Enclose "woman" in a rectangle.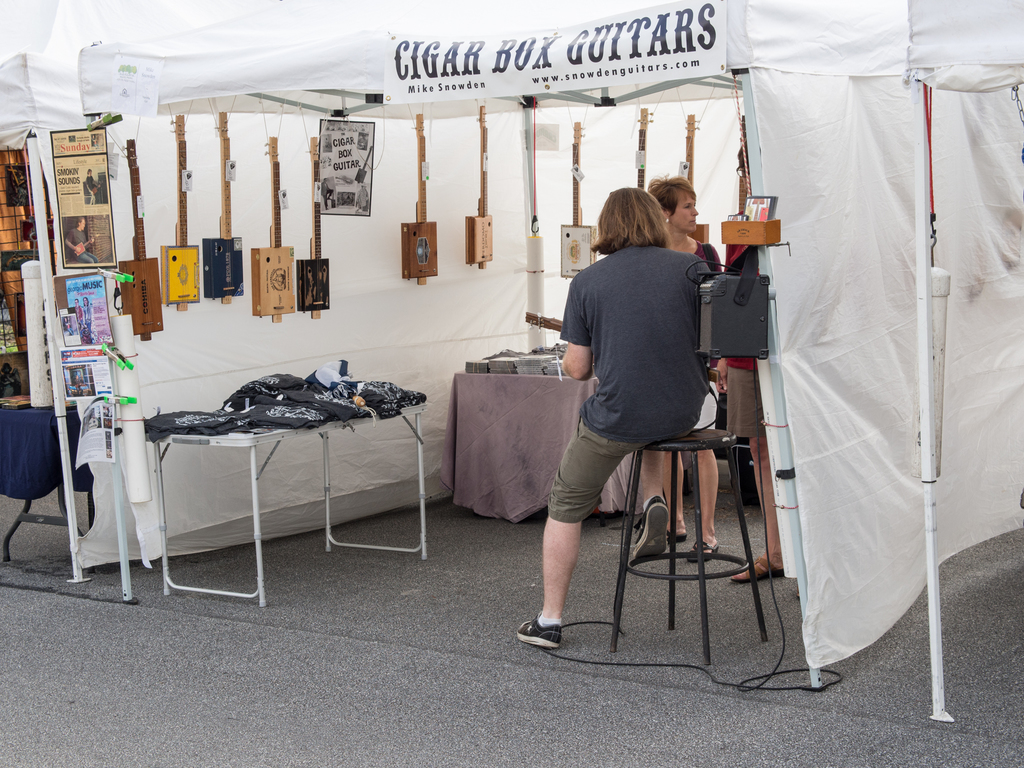
(left=536, top=166, right=747, bottom=652).
